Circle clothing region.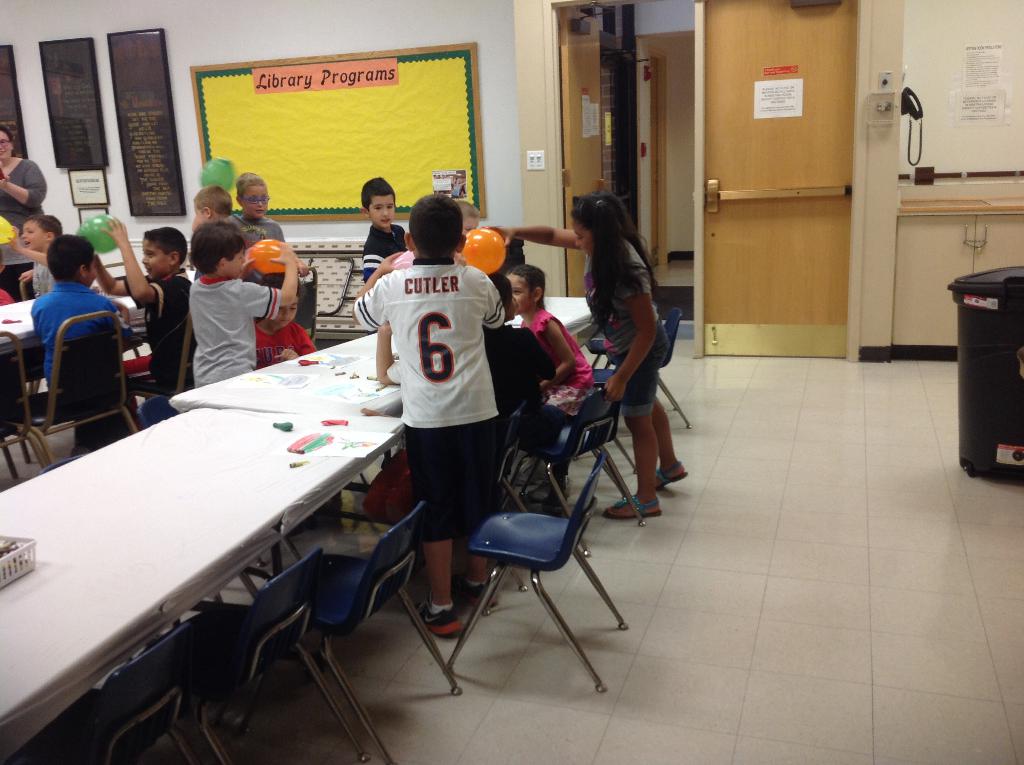
Region: [x1=0, y1=164, x2=47, y2=230].
